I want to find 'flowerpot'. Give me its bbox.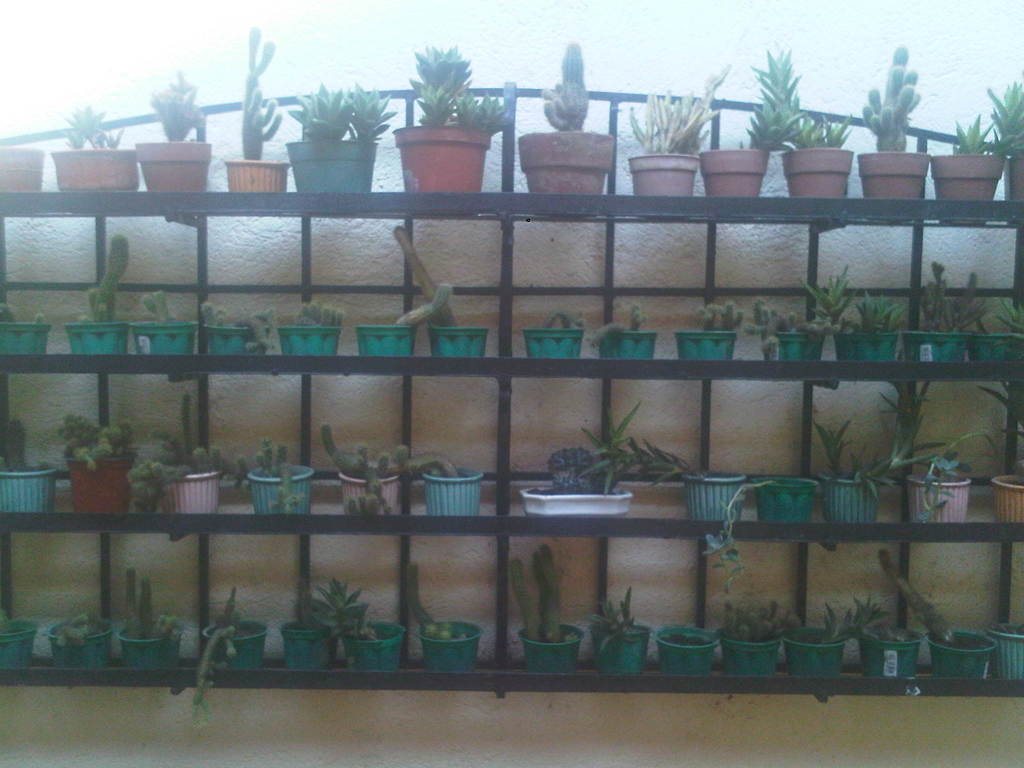
{"x1": 202, "y1": 616, "x2": 266, "y2": 672}.
